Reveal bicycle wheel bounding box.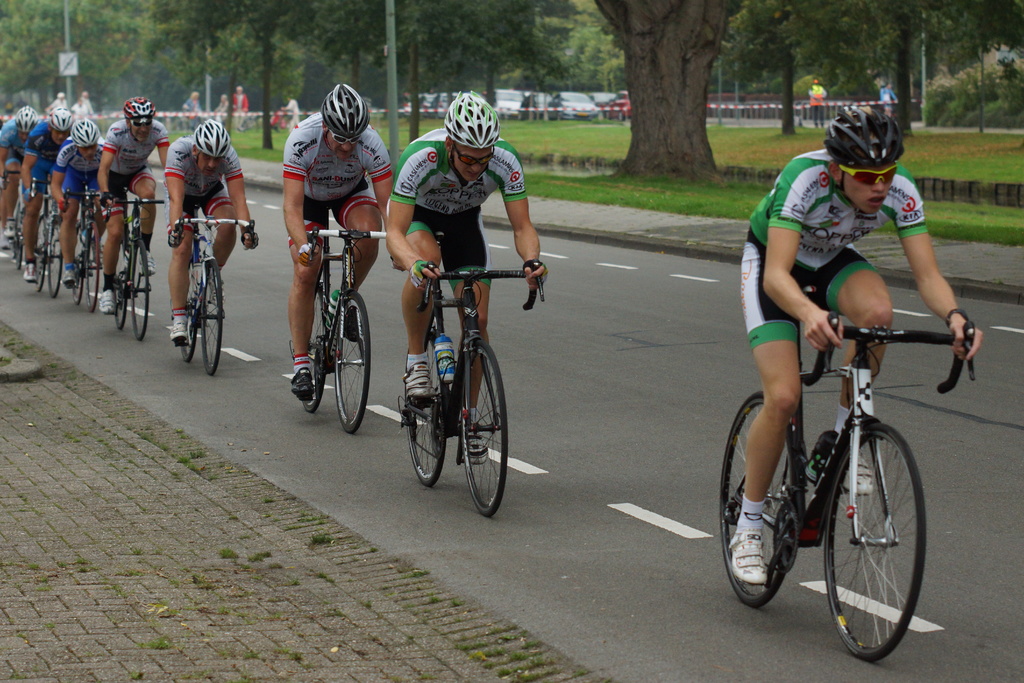
Revealed: 73/227/90/303.
